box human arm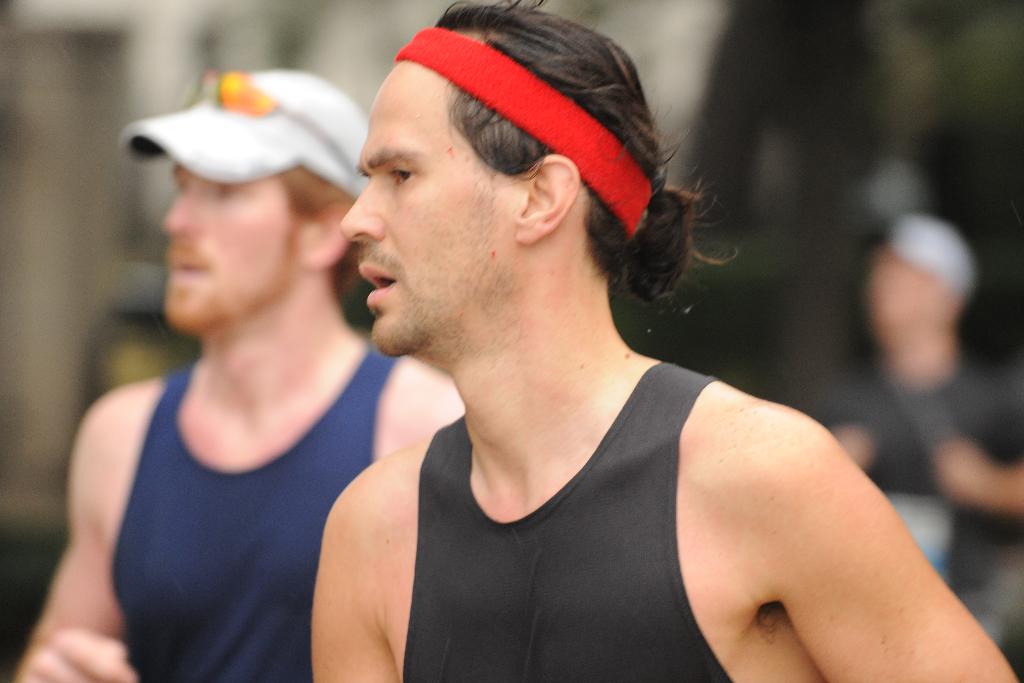
768, 412, 1018, 682
